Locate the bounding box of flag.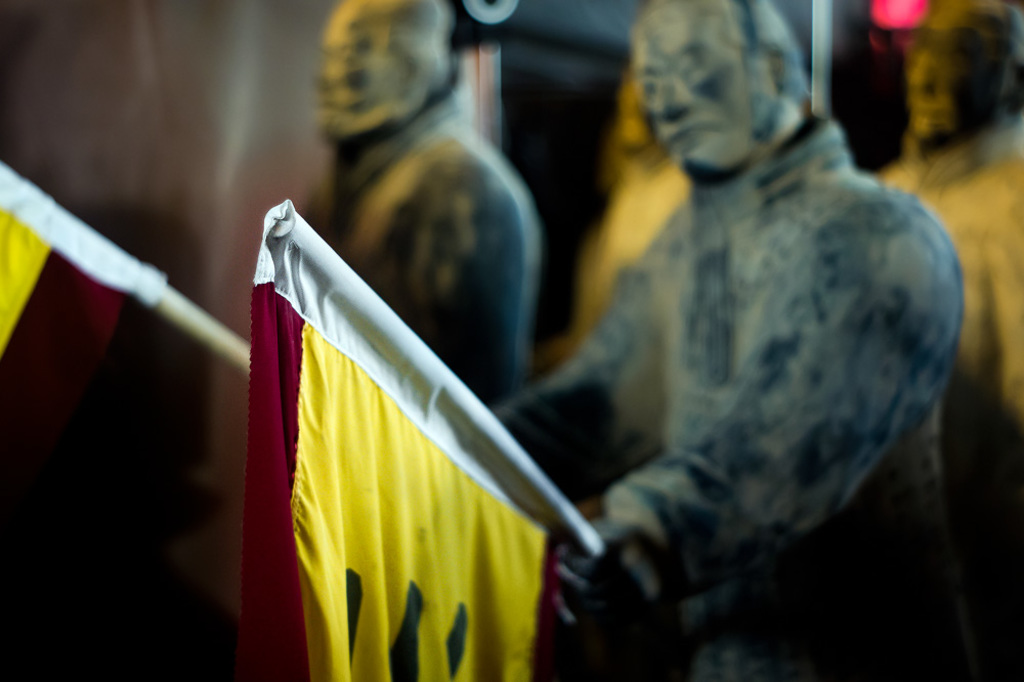
Bounding box: <bbox>200, 188, 632, 648</bbox>.
